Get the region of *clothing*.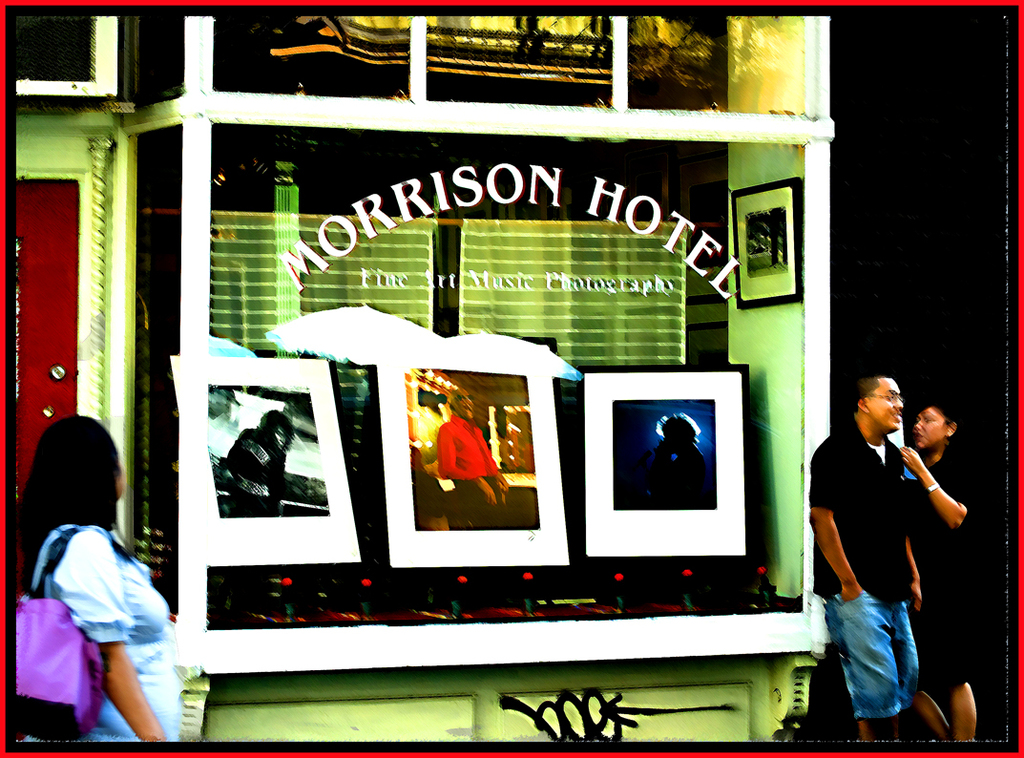
select_region(224, 428, 286, 516).
